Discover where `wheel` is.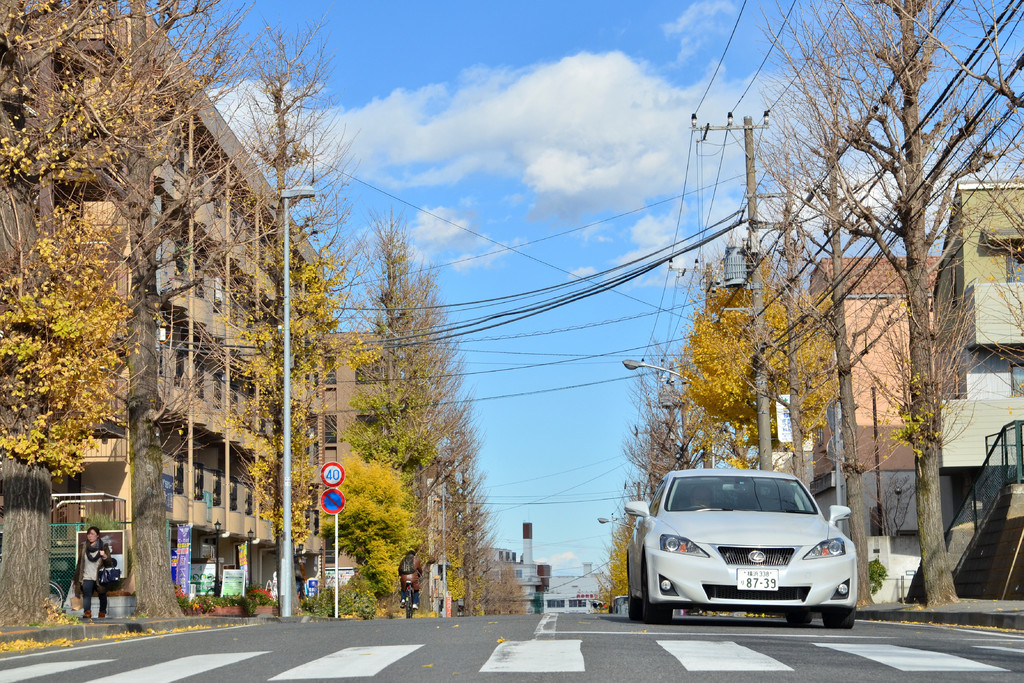
Discovered at <box>51,578,68,609</box>.
